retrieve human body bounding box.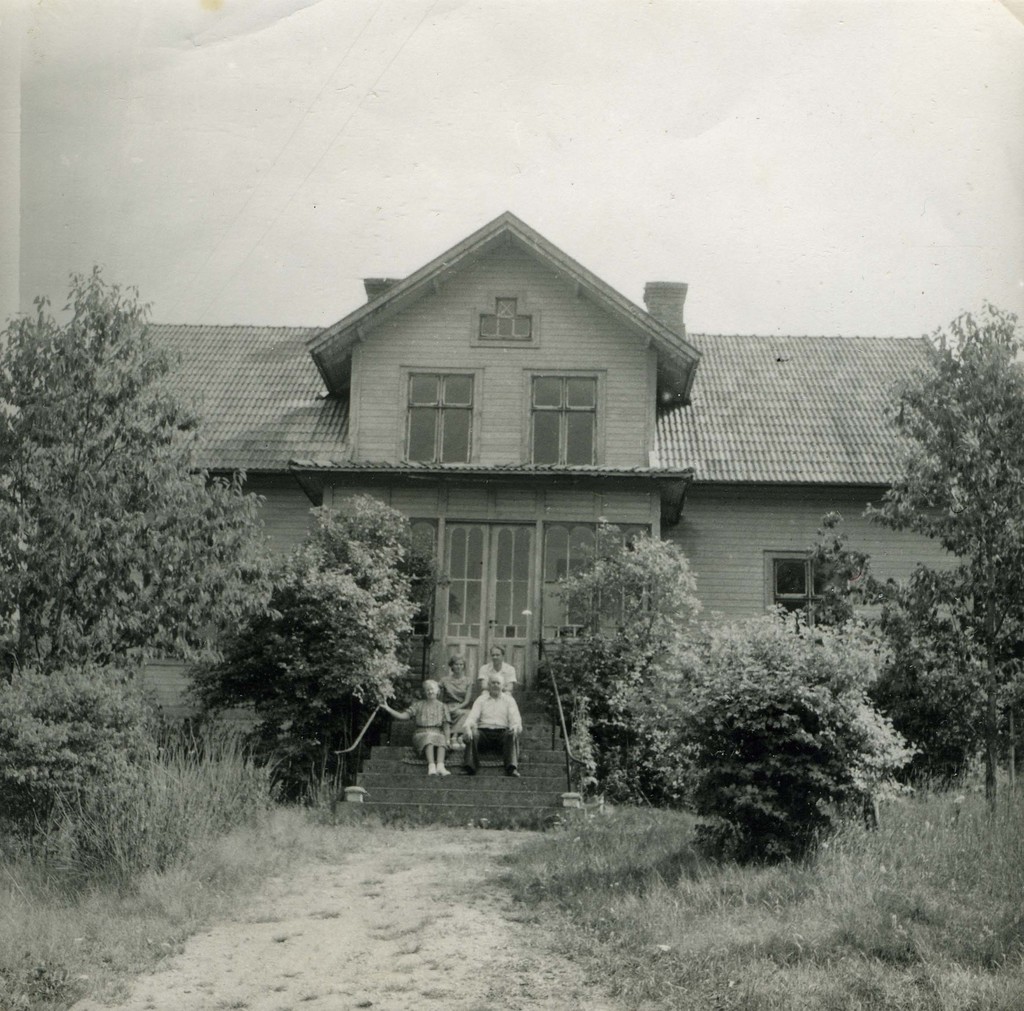
Bounding box: <region>439, 673, 474, 746</region>.
